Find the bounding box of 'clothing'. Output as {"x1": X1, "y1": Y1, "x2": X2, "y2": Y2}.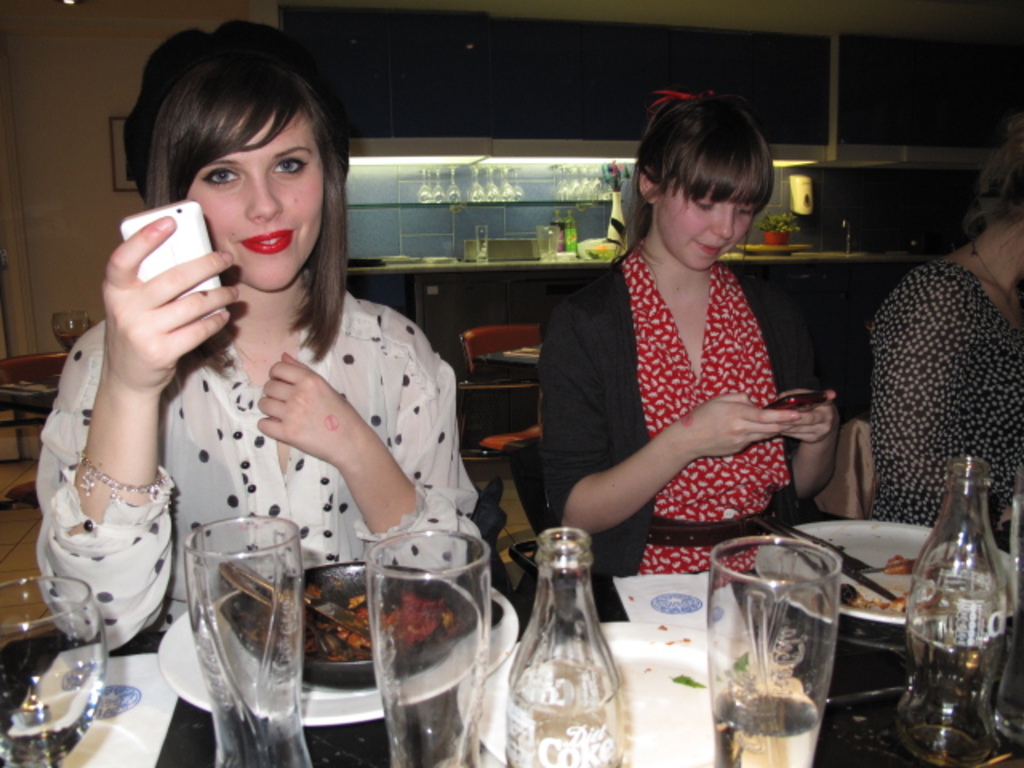
{"x1": 45, "y1": 278, "x2": 483, "y2": 661}.
